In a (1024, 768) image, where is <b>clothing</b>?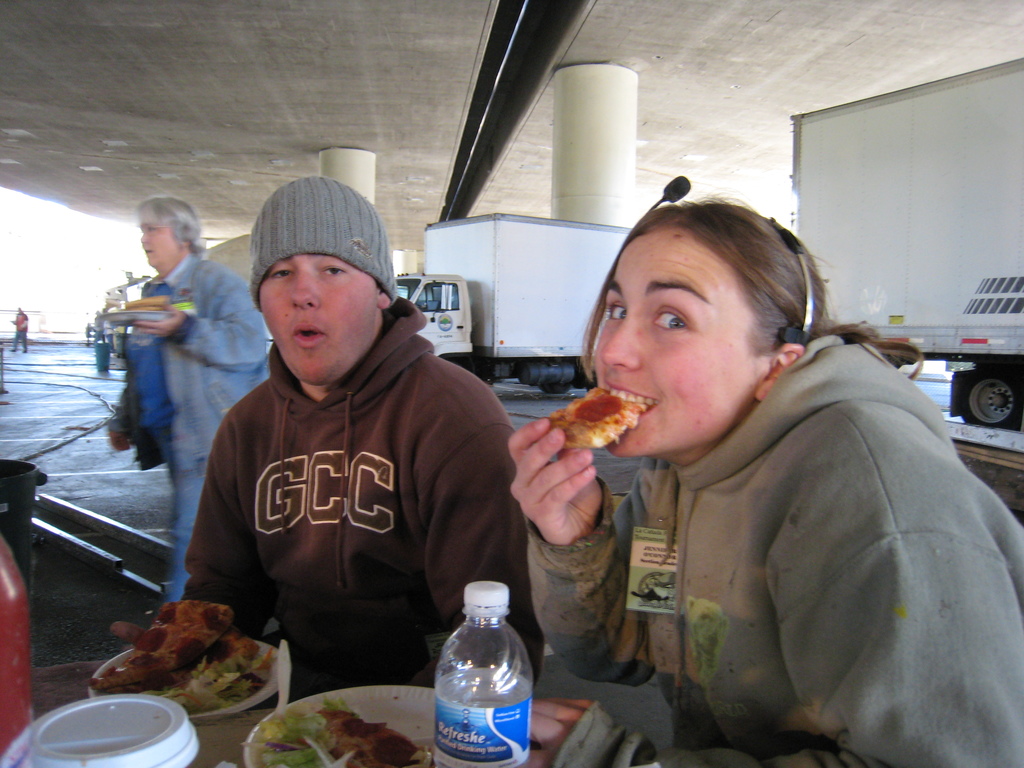
bbox=(554, 298, 1009, 764).
